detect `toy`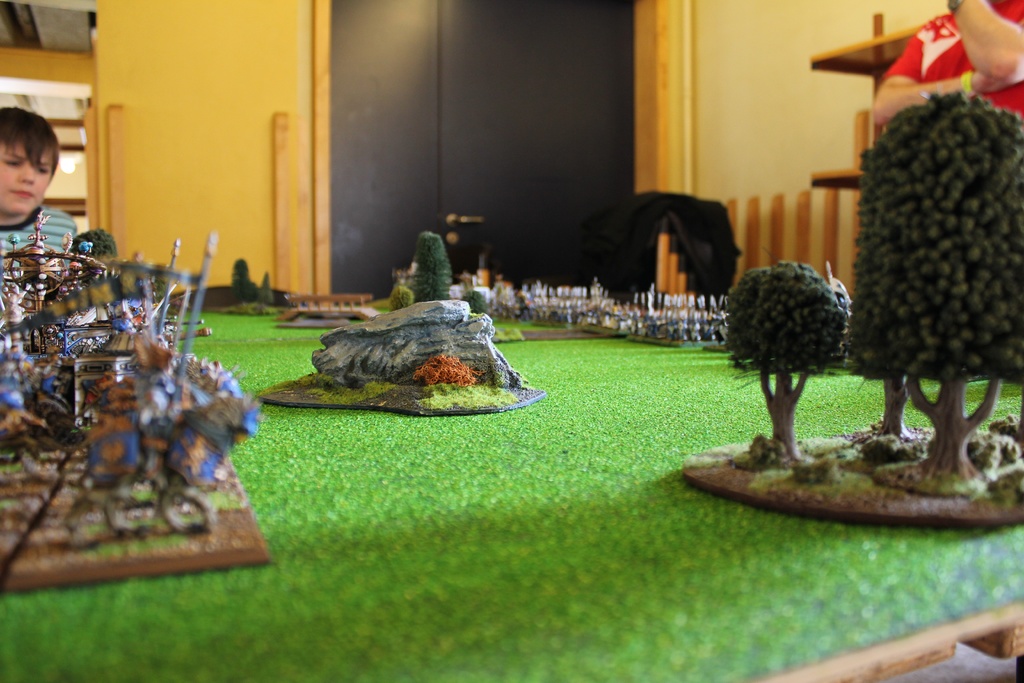
l=836, t=99, r=1023, b=491
